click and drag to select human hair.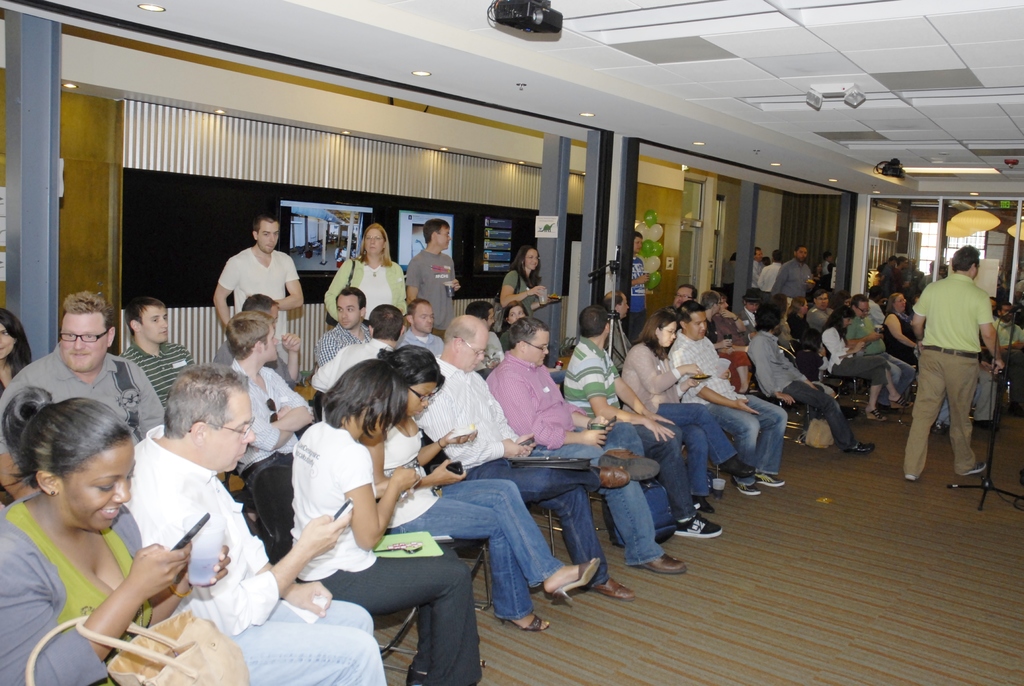
Selection: bbox=[634, 232, 644, 241].
